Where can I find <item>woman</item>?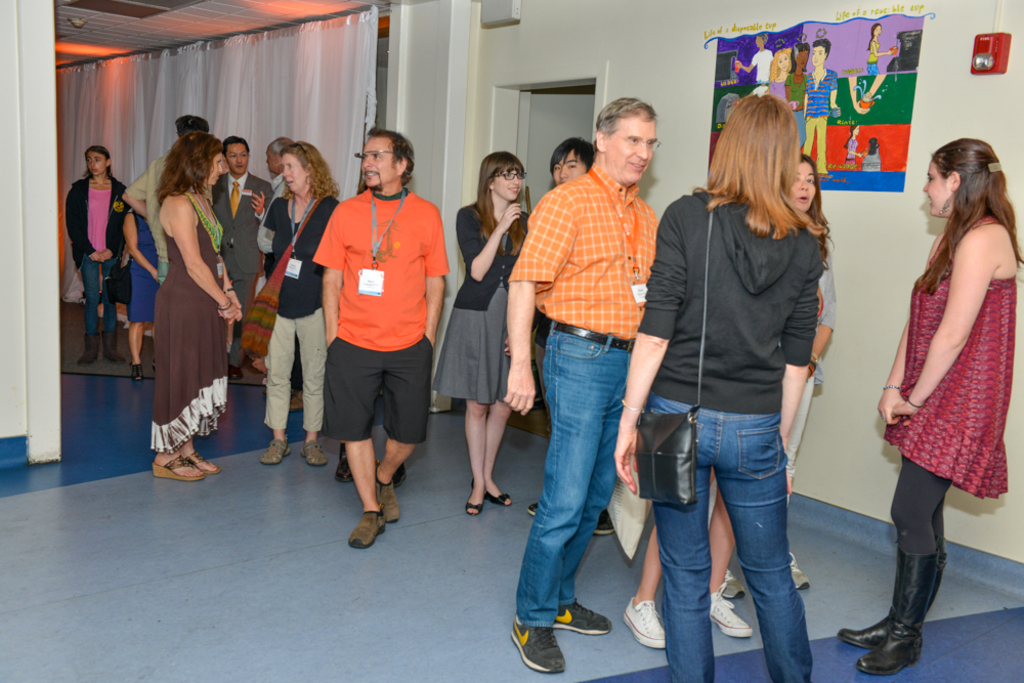
You can find it at 783/42/809/151.
